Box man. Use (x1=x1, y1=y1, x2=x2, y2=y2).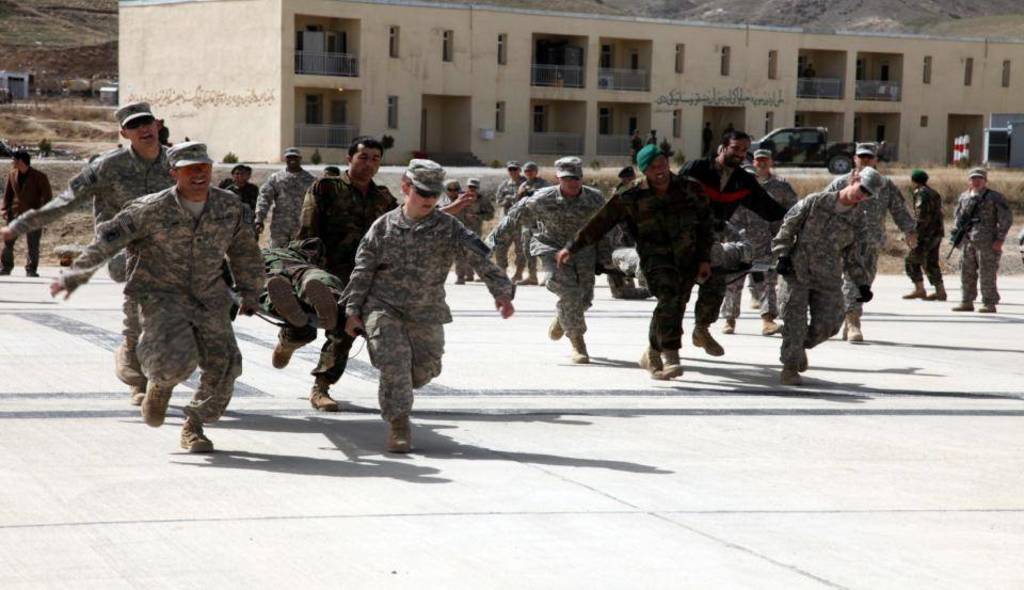
(x1=331, y1=152, x2=497, y2=443).
